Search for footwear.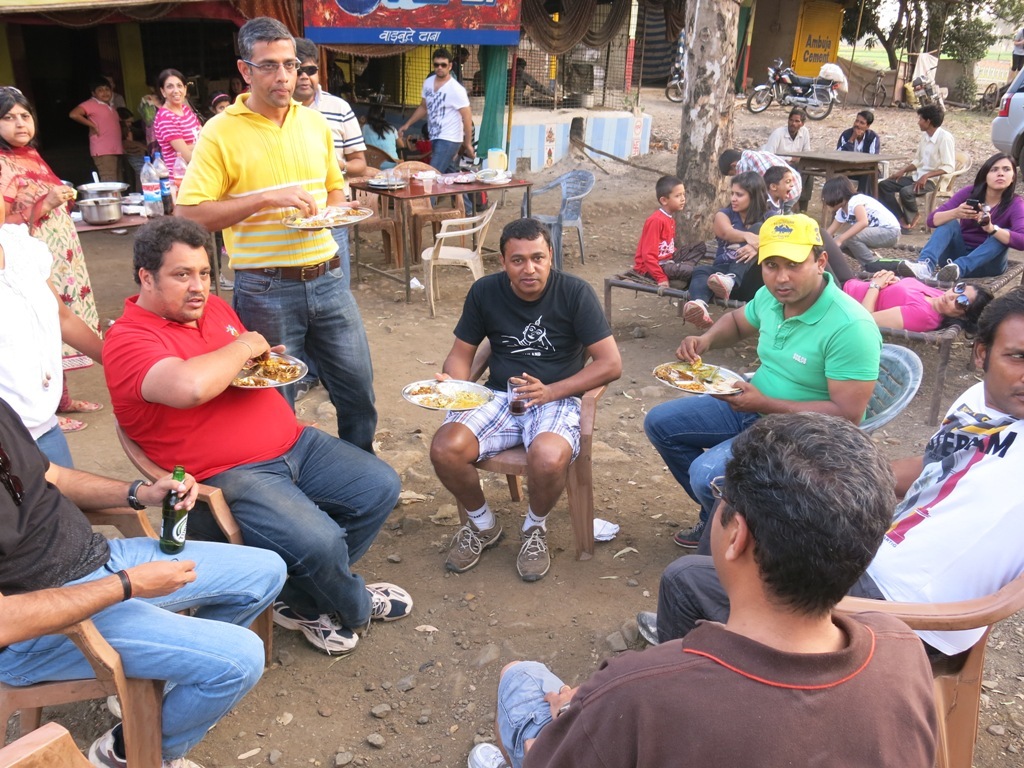
Found at x1=470, y1=743, x2=514, y2=767.
